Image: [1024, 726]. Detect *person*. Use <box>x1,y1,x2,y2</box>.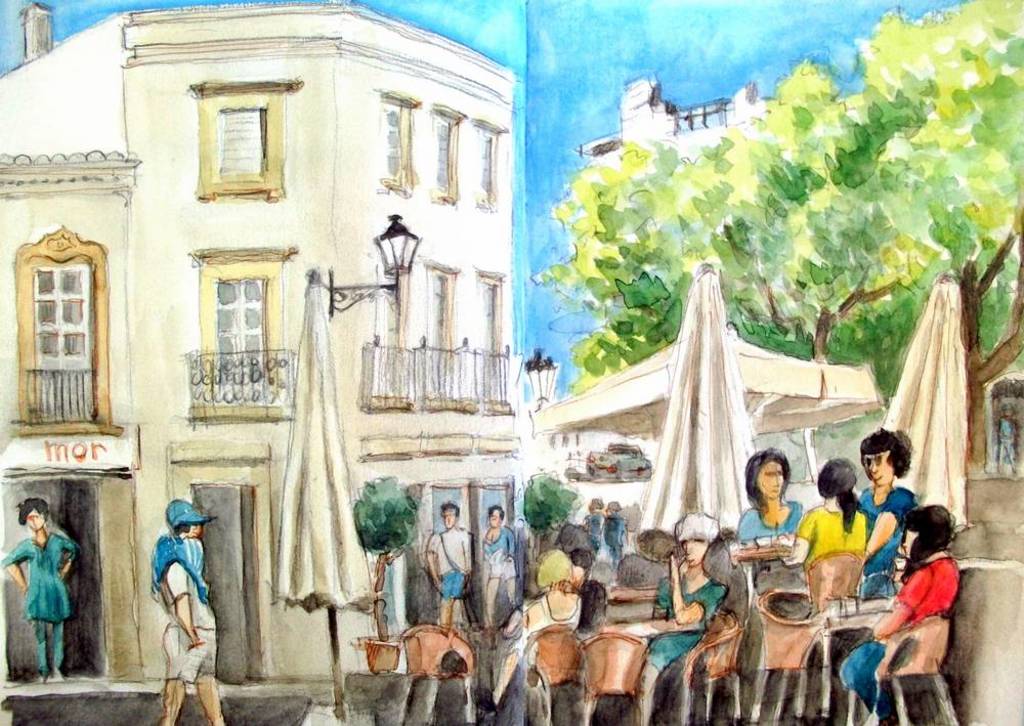
<box>479,502,520,626</box>.
